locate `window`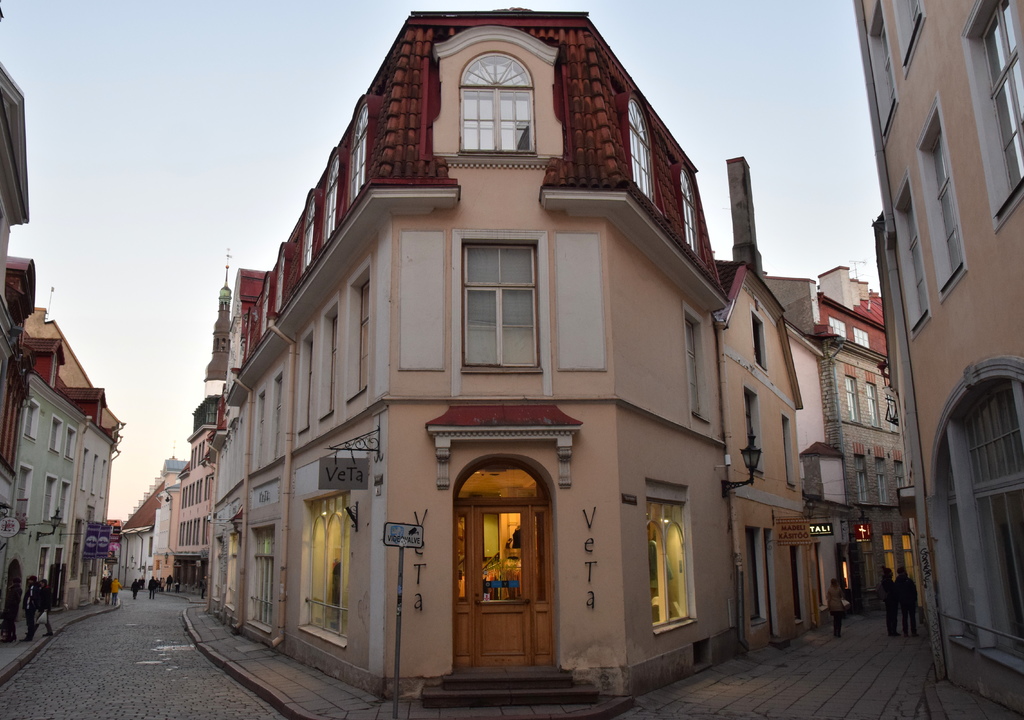
852:325:872:346
